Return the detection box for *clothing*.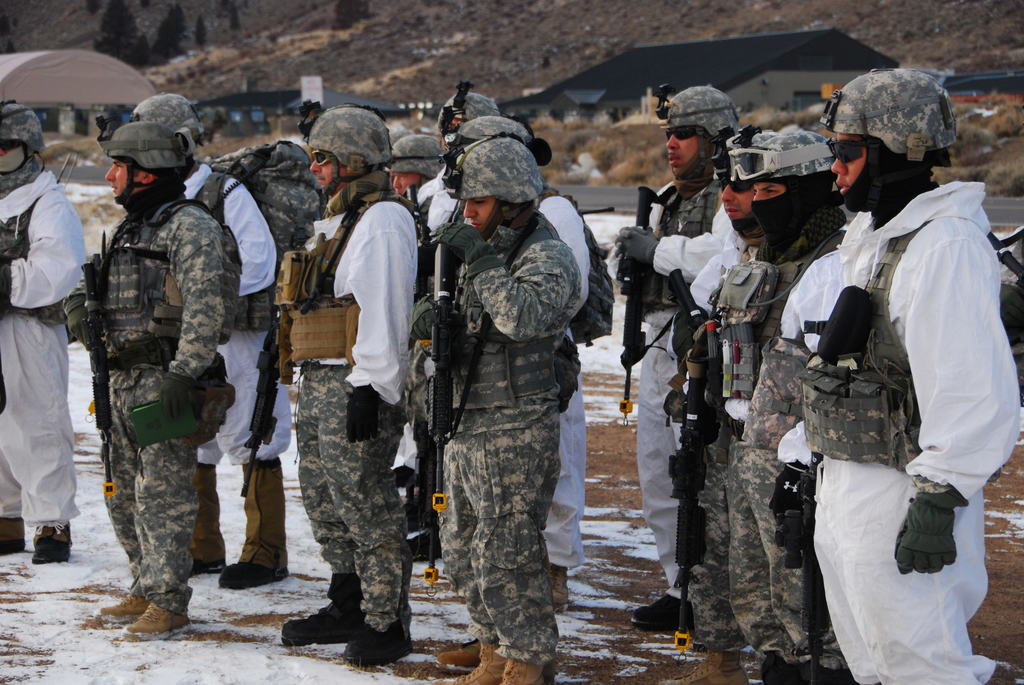
pyautogui.locateOnScreen(431, 176, 619, 588).
